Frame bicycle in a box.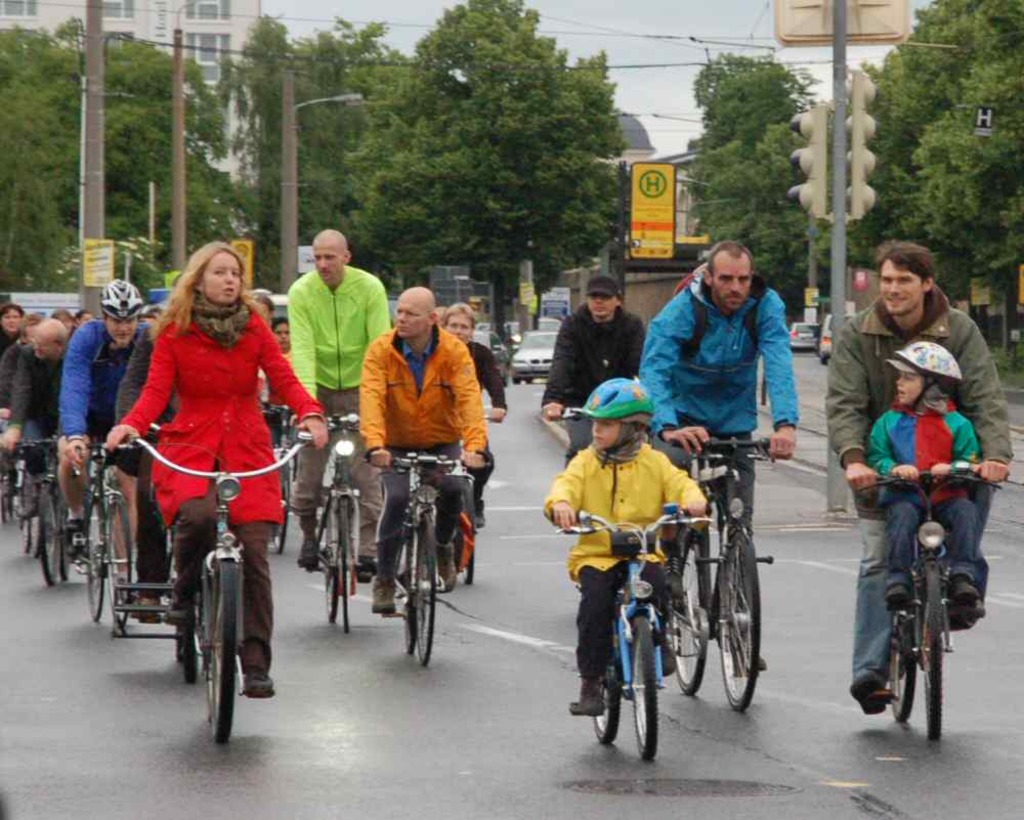
<region>450, 495, 477, 585</region>.
